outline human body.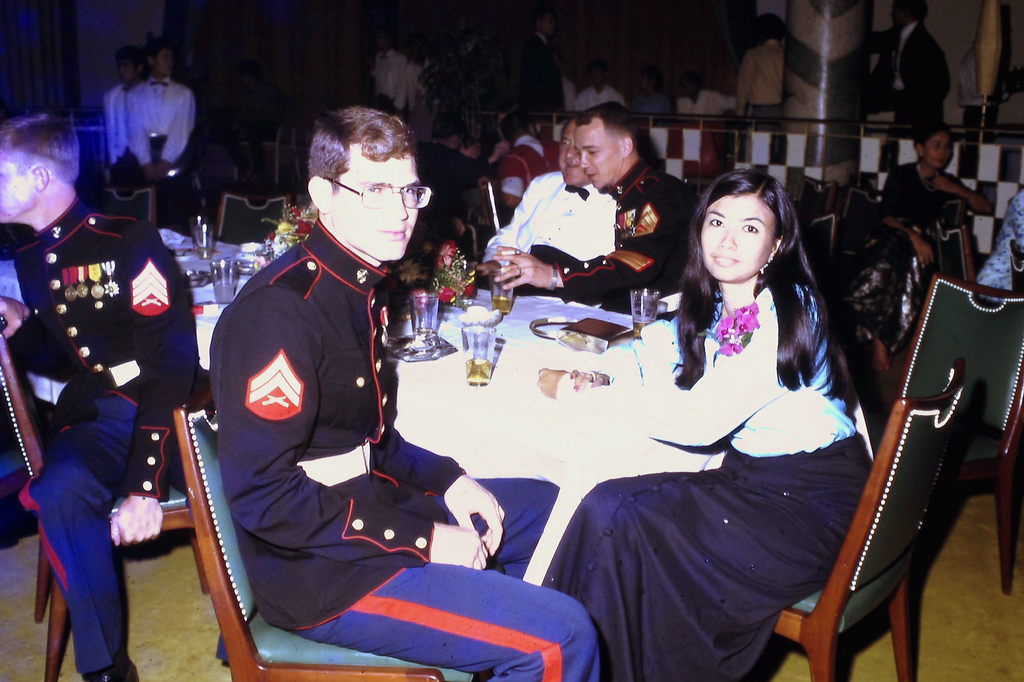
Outline: Rect(627, 91, 675, 113).
